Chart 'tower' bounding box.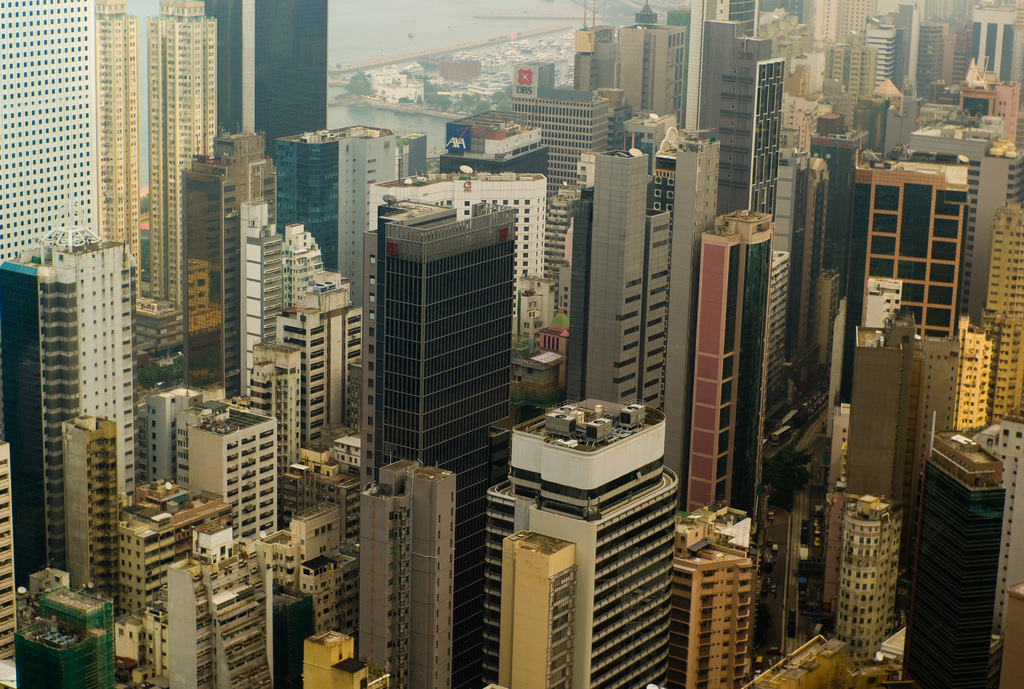
Charted: crop(252, 232, 383, 644).
